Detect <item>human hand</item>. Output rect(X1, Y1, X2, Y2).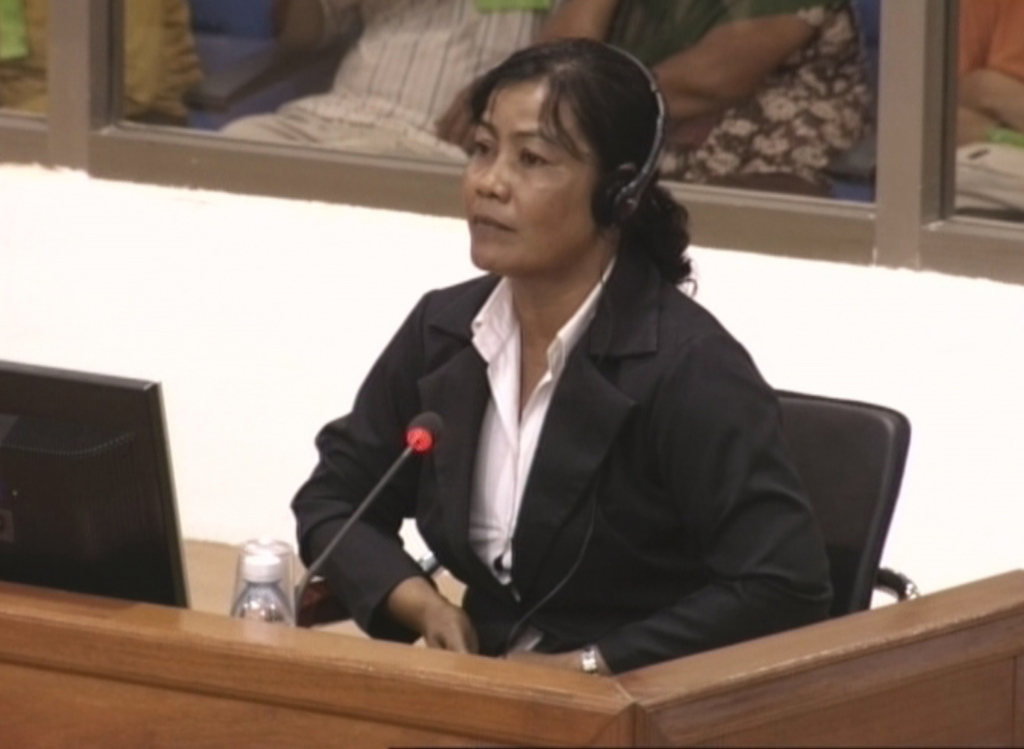
rect(368, 581, 483, 657).
